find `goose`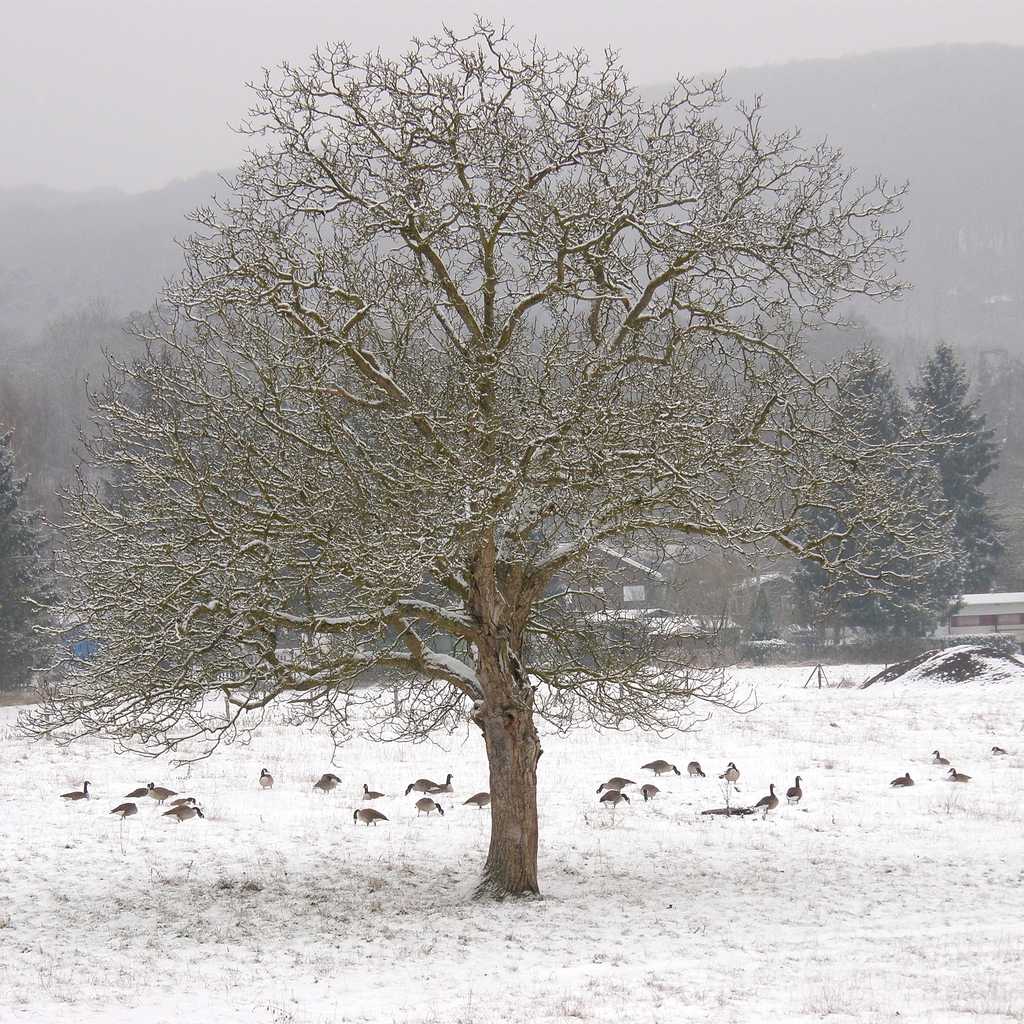
<bbox>161, 805, 207, 826</bbox>
